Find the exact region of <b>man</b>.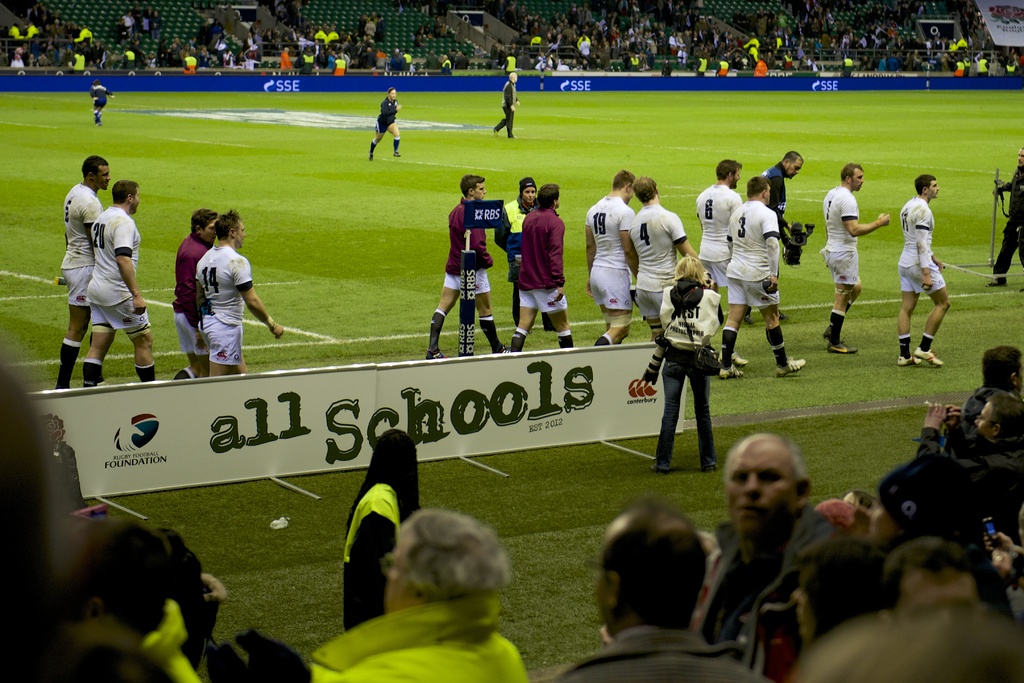
Exact region: [left=824, top=160, right=888, bottom=357].
